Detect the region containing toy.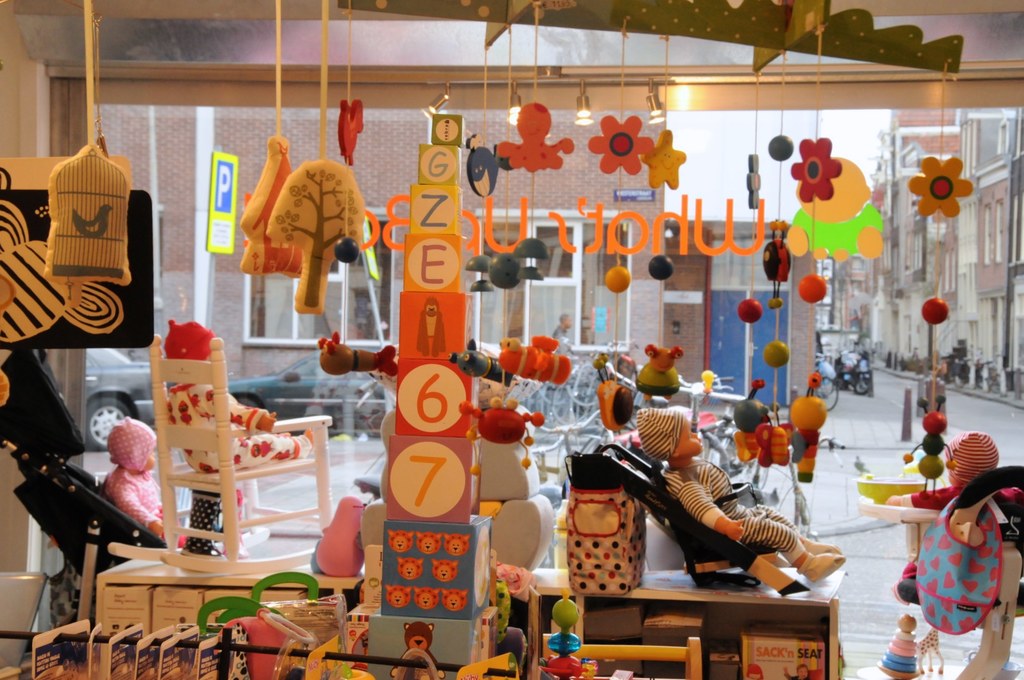
Rect(392, 624, 443, 672).
